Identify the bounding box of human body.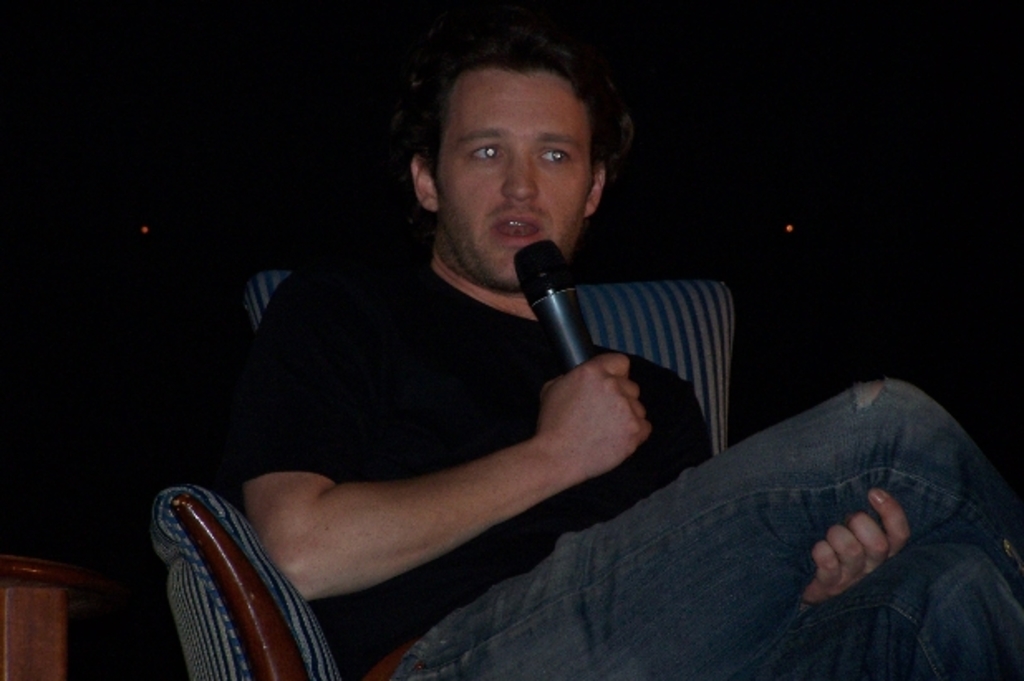
(114,96,792,680).
